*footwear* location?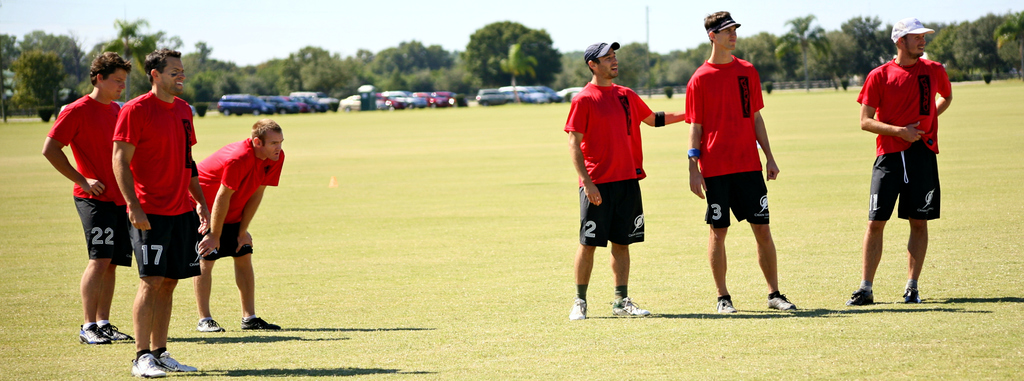
<bbox>763, 294, 796, 311</bbox>
